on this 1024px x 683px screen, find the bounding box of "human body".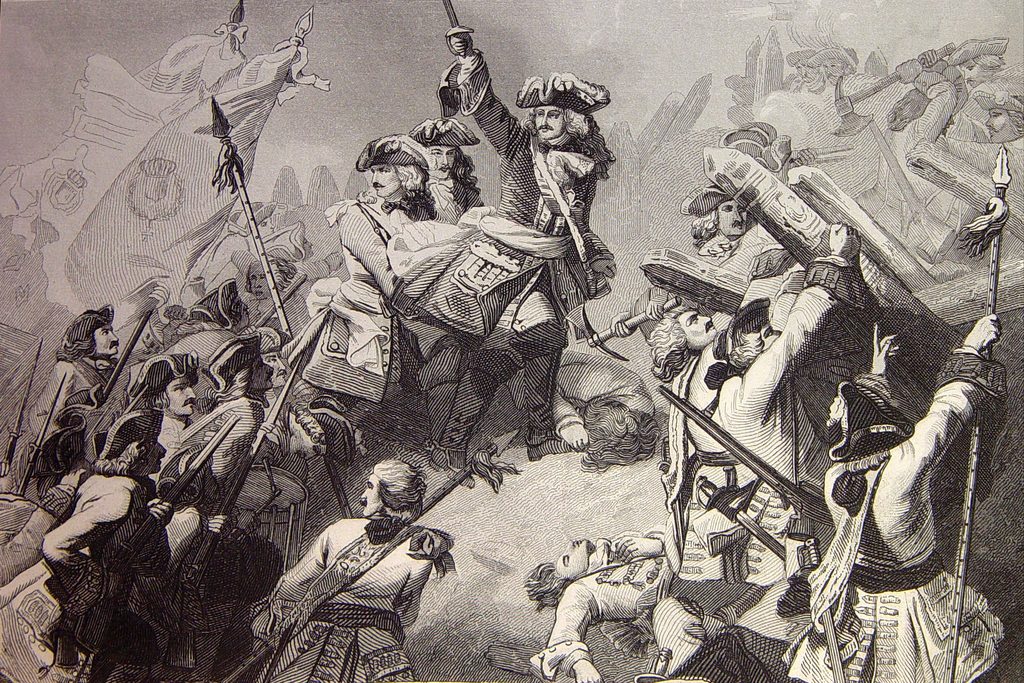
Bounding box: <region>769, 314, 1018, 682</region>.
